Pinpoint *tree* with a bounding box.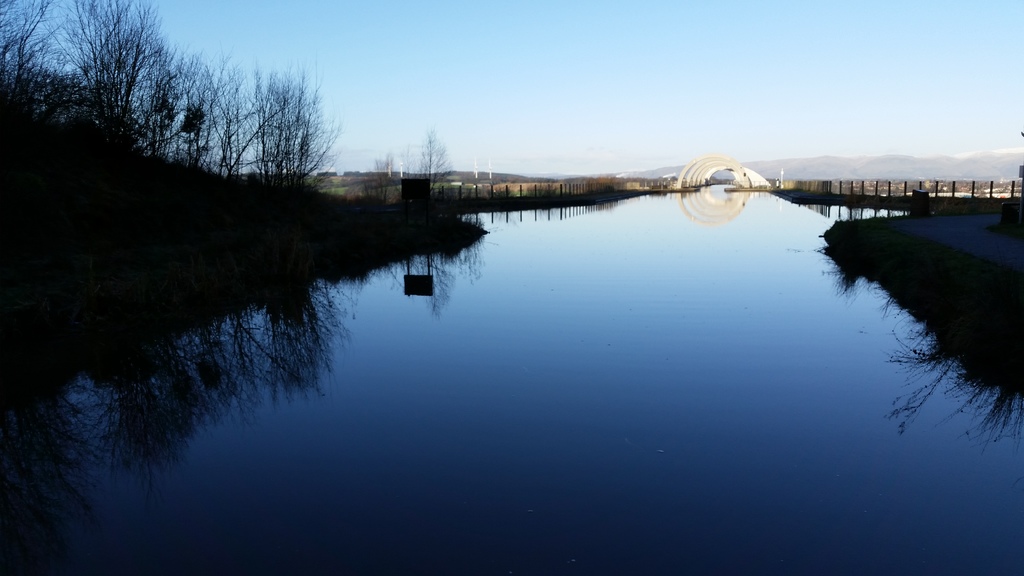
[left=354, top=155, right=396, bottom=206].
